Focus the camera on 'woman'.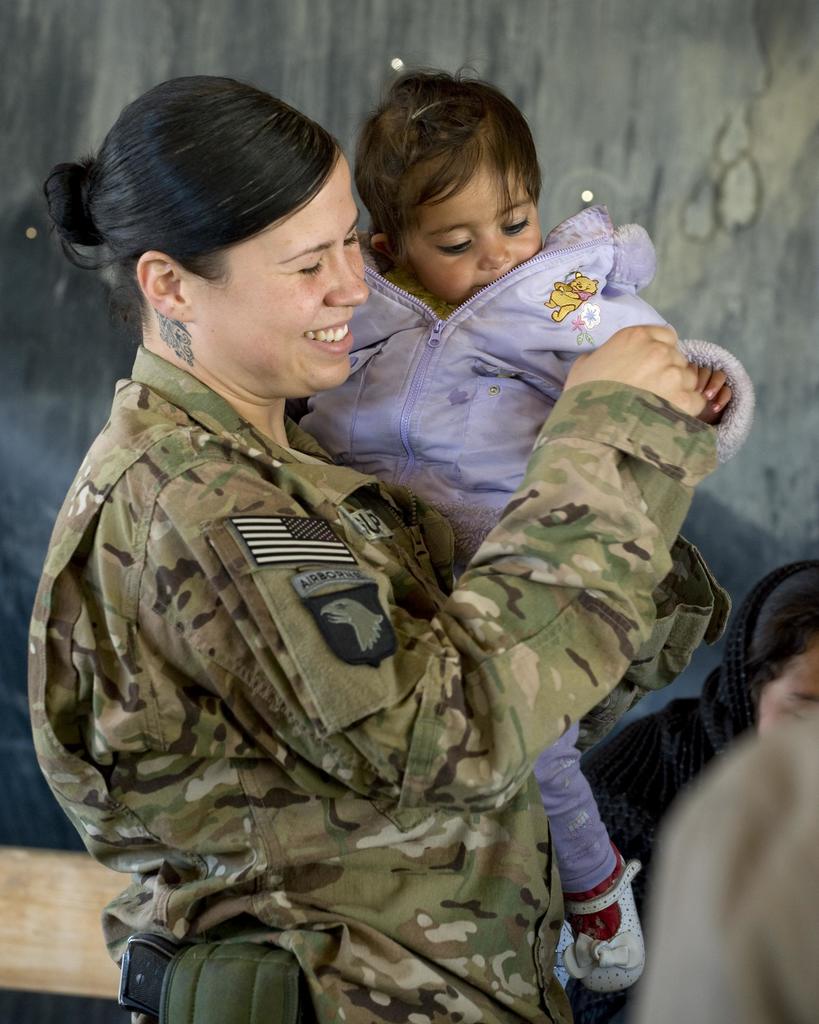
Focus region: (33, 92, 705, 1018).
